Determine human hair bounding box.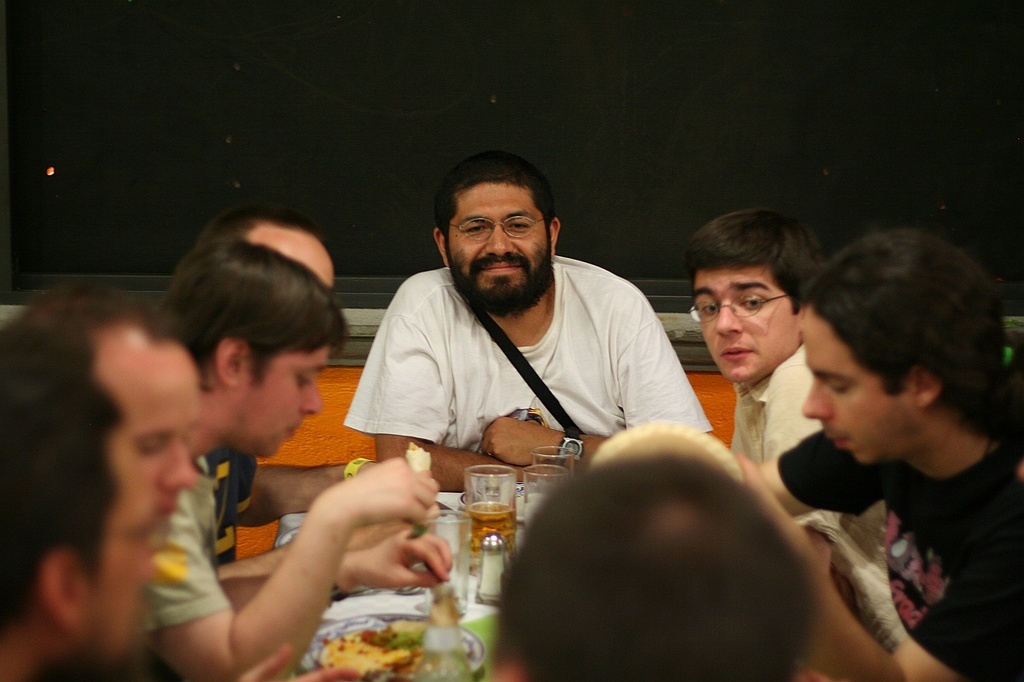
Determined: (left=0, top=321, right=123, bottom=633).
